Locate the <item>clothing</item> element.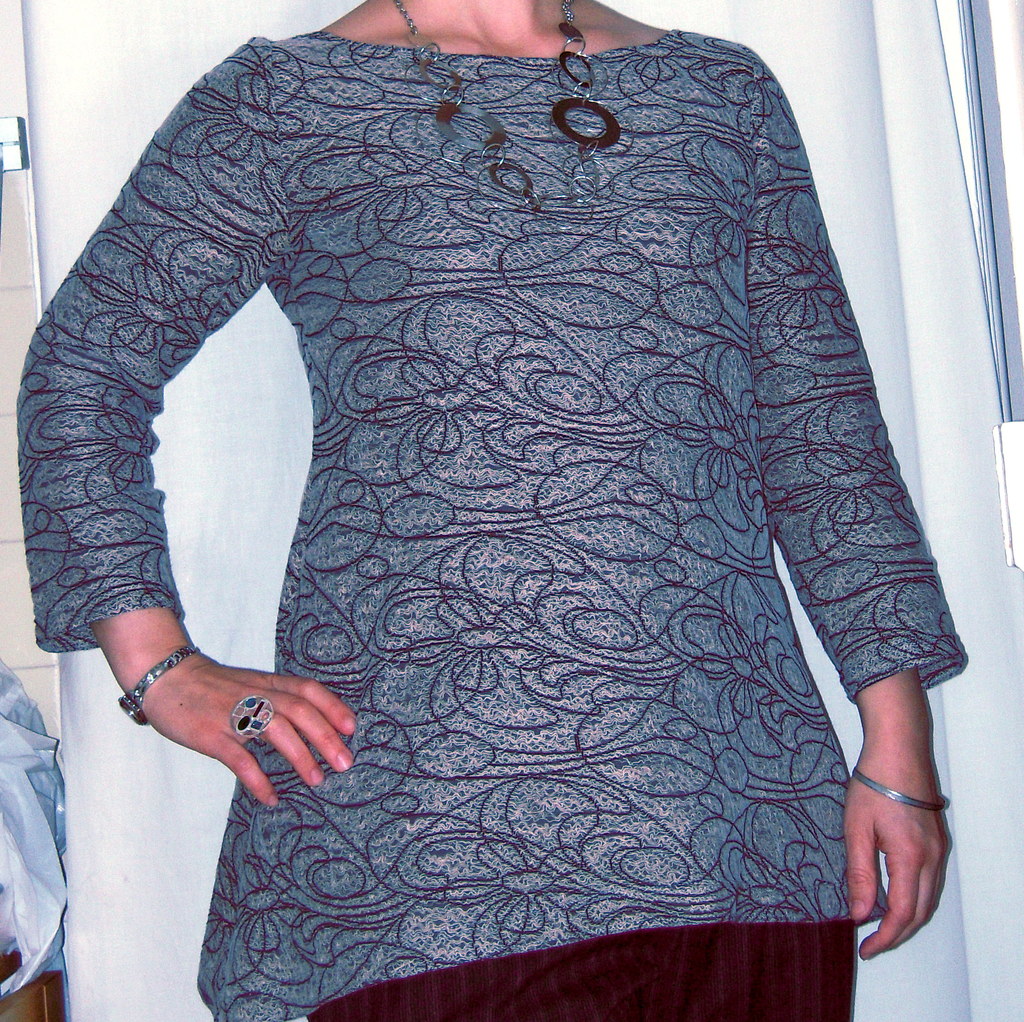
Element bbox: [12, 30, 969, 1021].
